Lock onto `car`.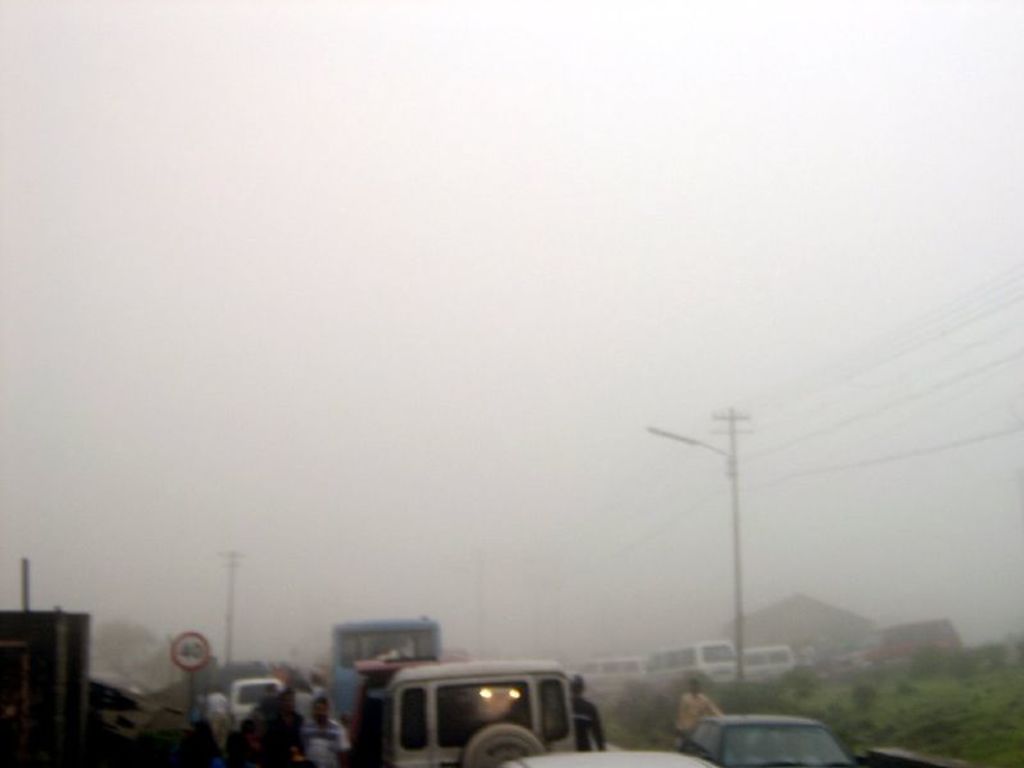
Locked: left=672, top=710, right=854, bottom=767.
